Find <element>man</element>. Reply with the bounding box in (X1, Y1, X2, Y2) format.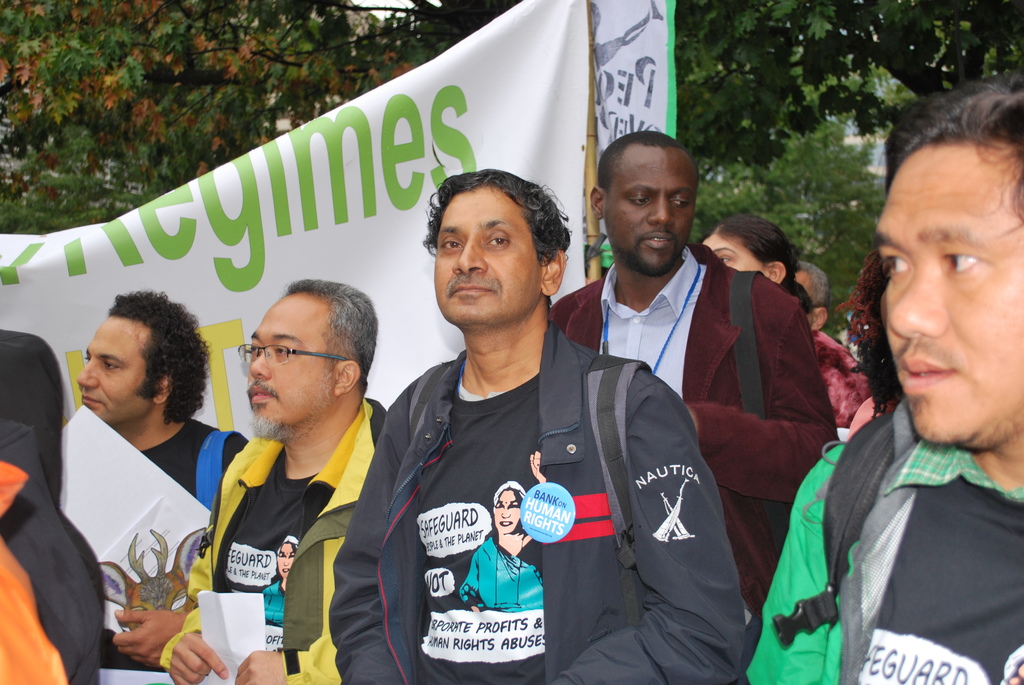
(76, 286, 248, 671).
